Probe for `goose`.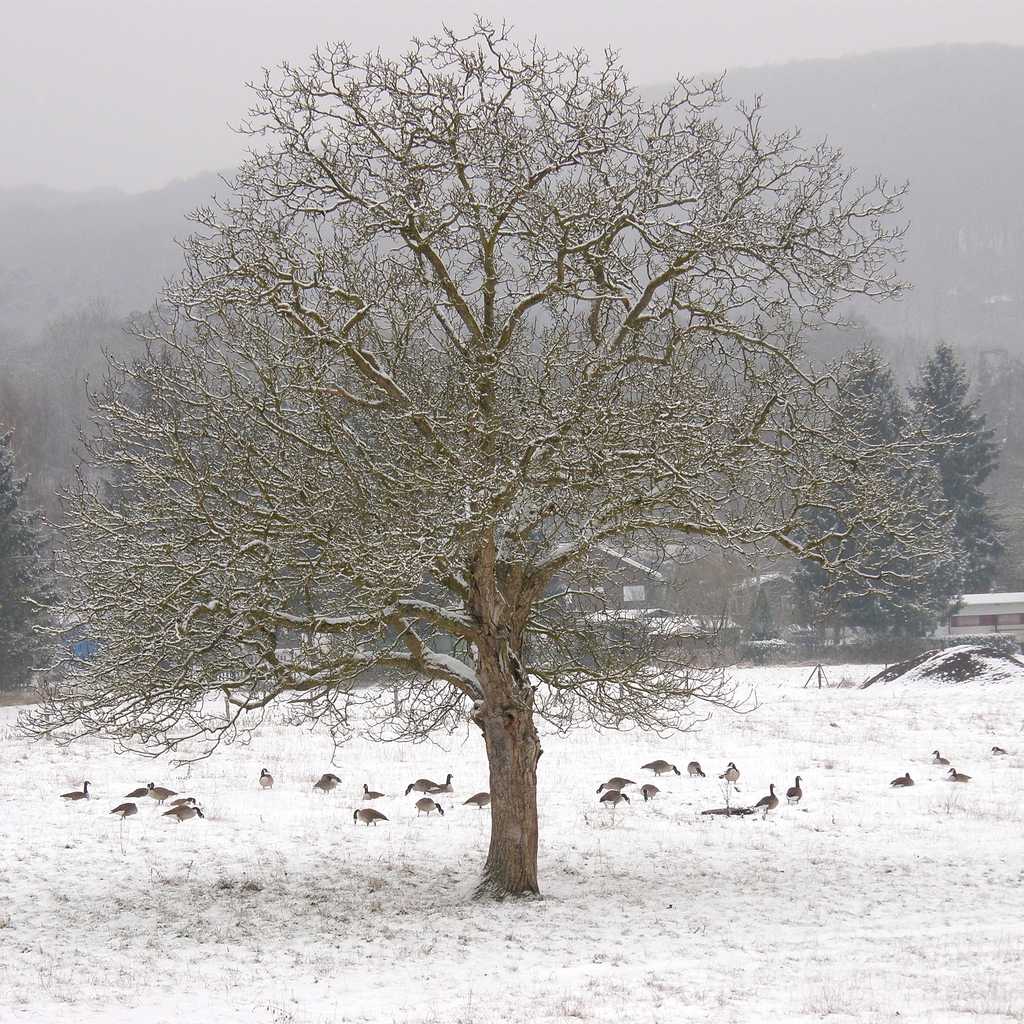
Probe result: crop(751, 779, 783, 812).
